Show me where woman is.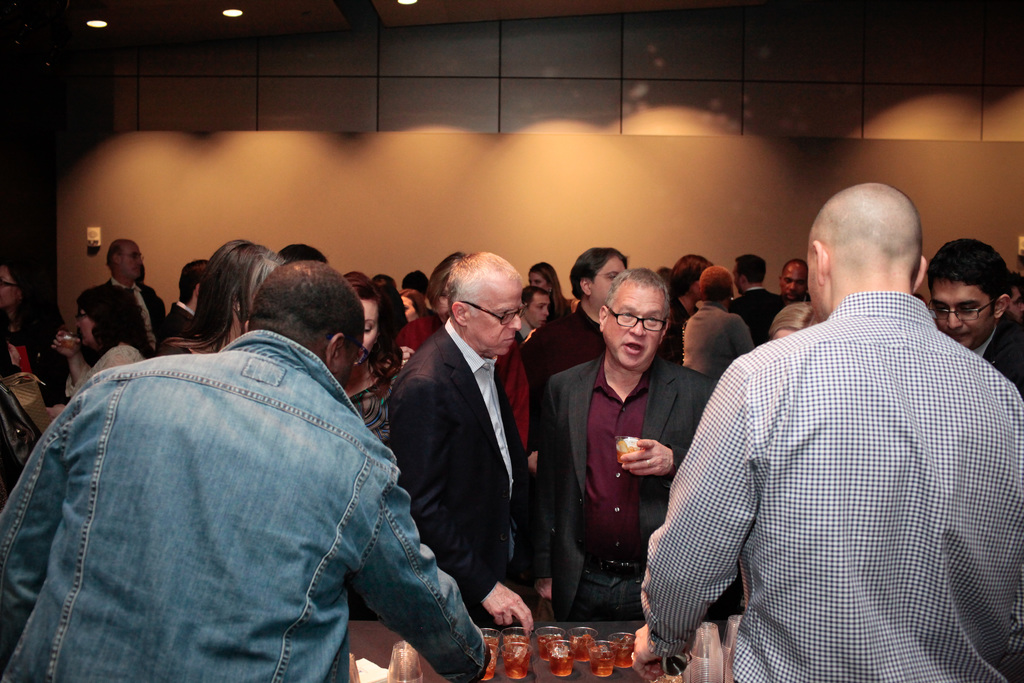
woman is at (x1=340, y1=277, x2=401, y2=442).
